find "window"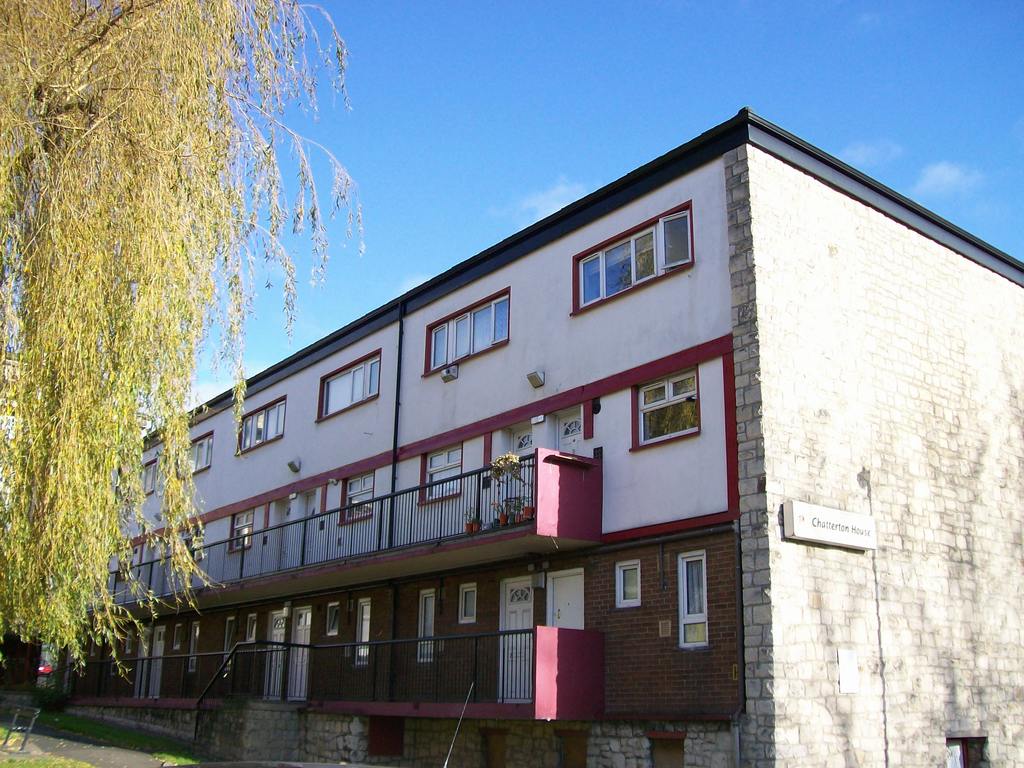
x1=636, y1=373, x2=698, y2=442
